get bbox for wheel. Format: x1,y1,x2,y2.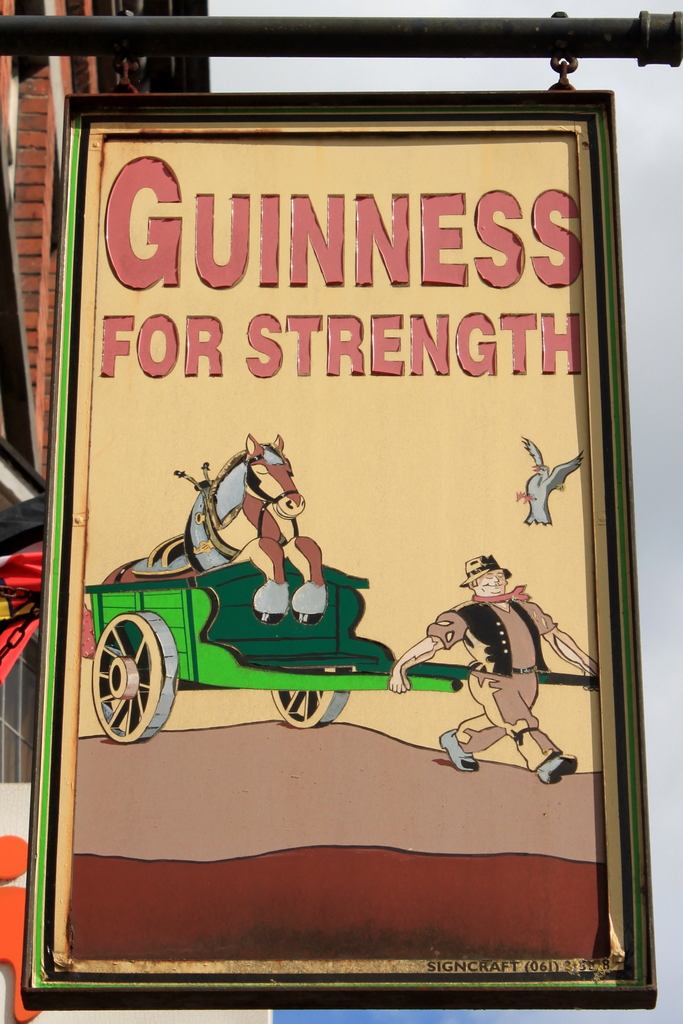
264,678,347,729.
